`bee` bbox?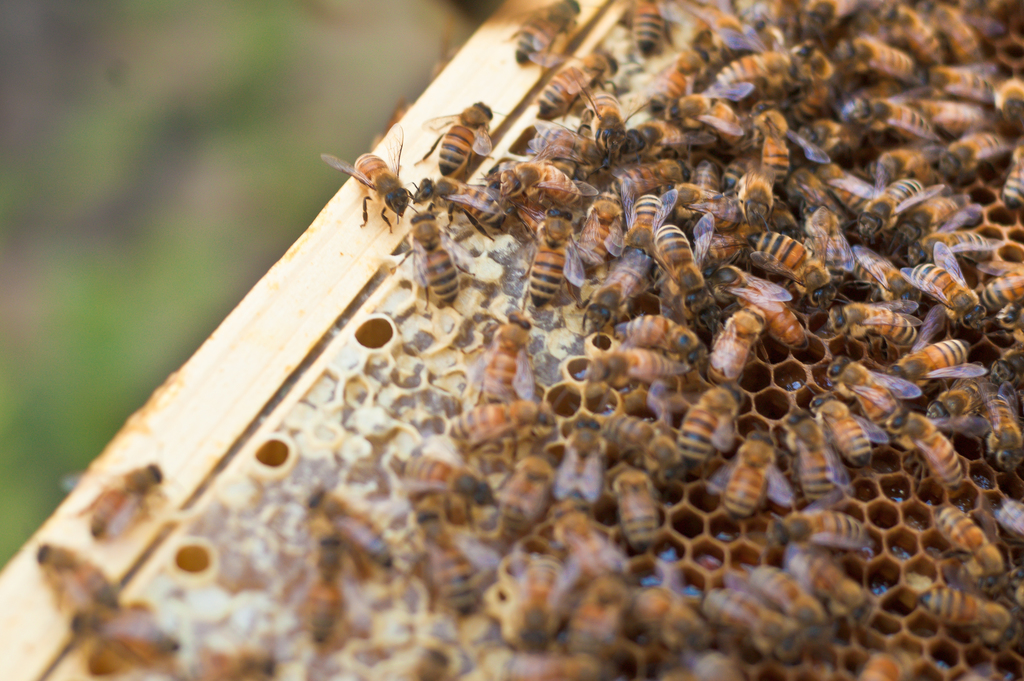
898/192/966/258
